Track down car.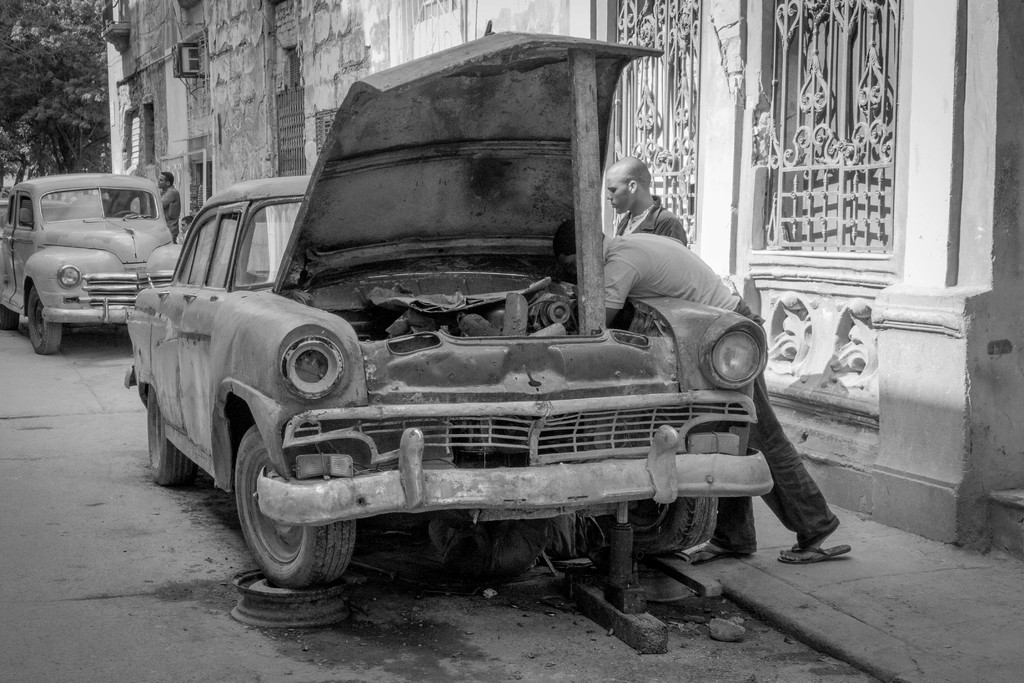
Tracked to (left=121, top=89, right=835, bottom=616).
